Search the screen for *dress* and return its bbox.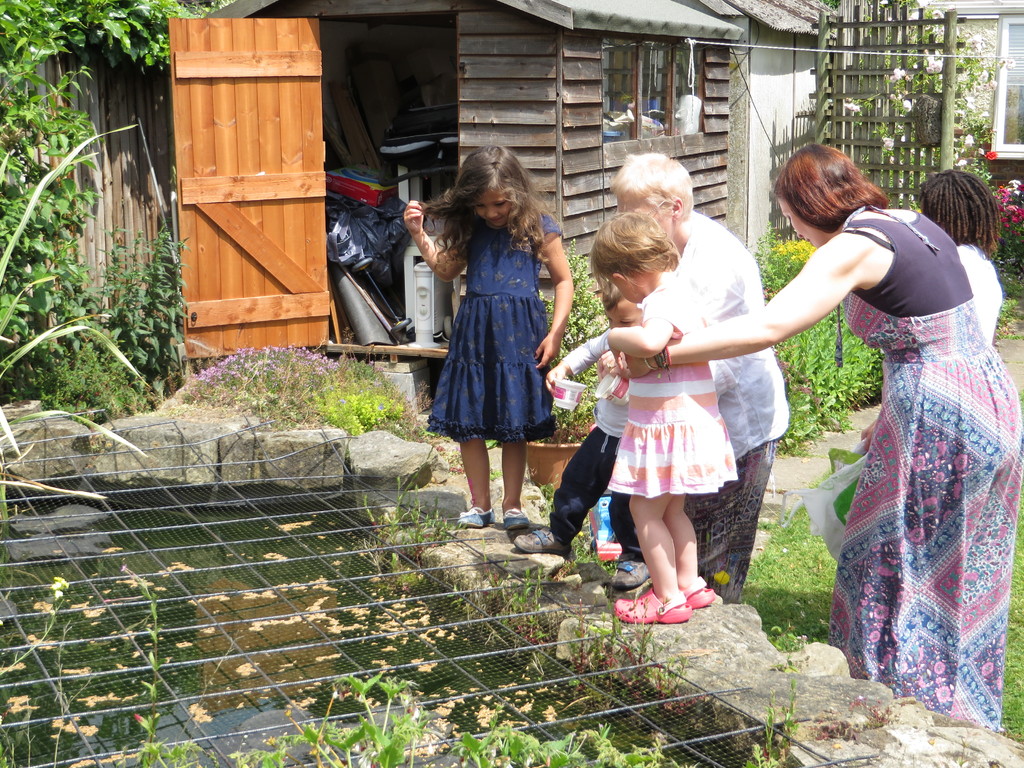
Found: region(424, 209, 561, 445).
